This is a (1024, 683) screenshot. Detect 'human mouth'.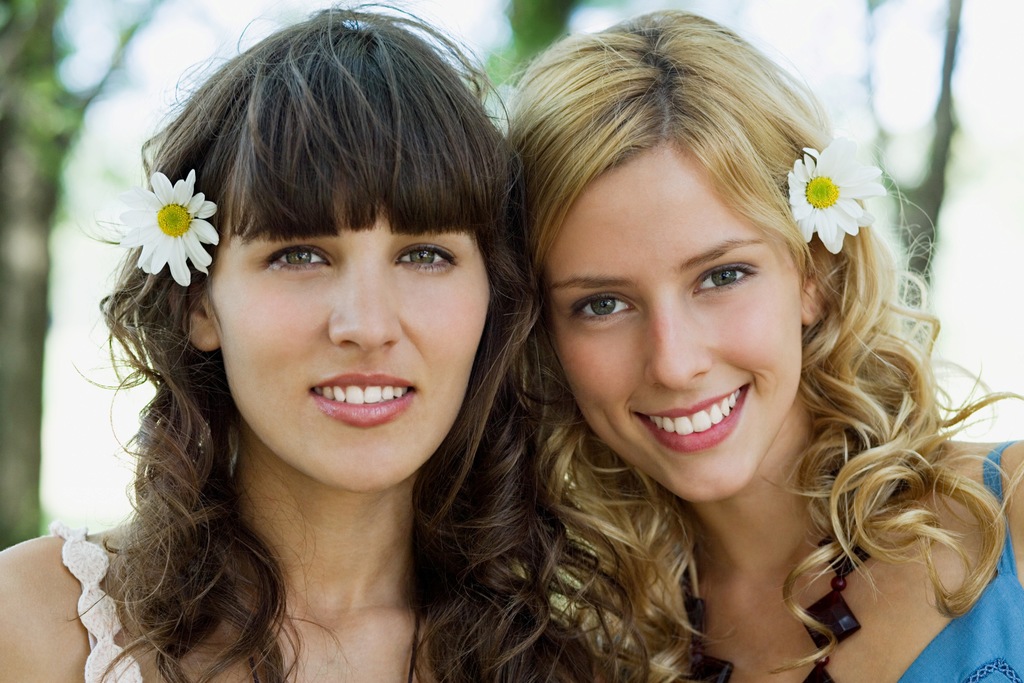
{"left": 308, "top": 372, "right": 413, "bottom": 427}.
